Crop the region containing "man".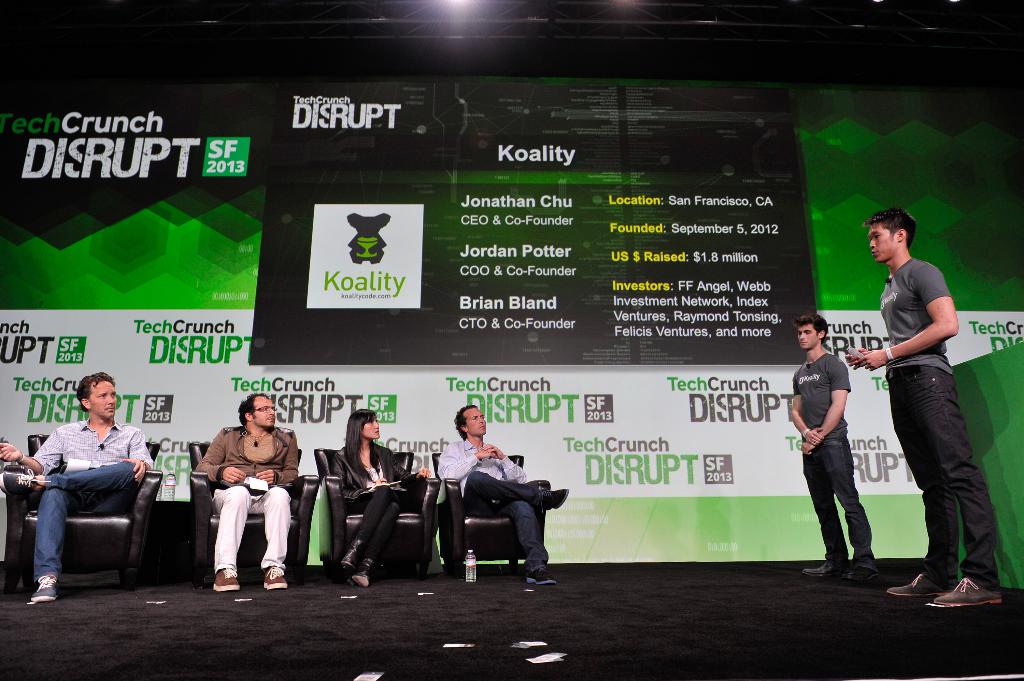
Crop region: bbox=[438, 405, 571, 582].
